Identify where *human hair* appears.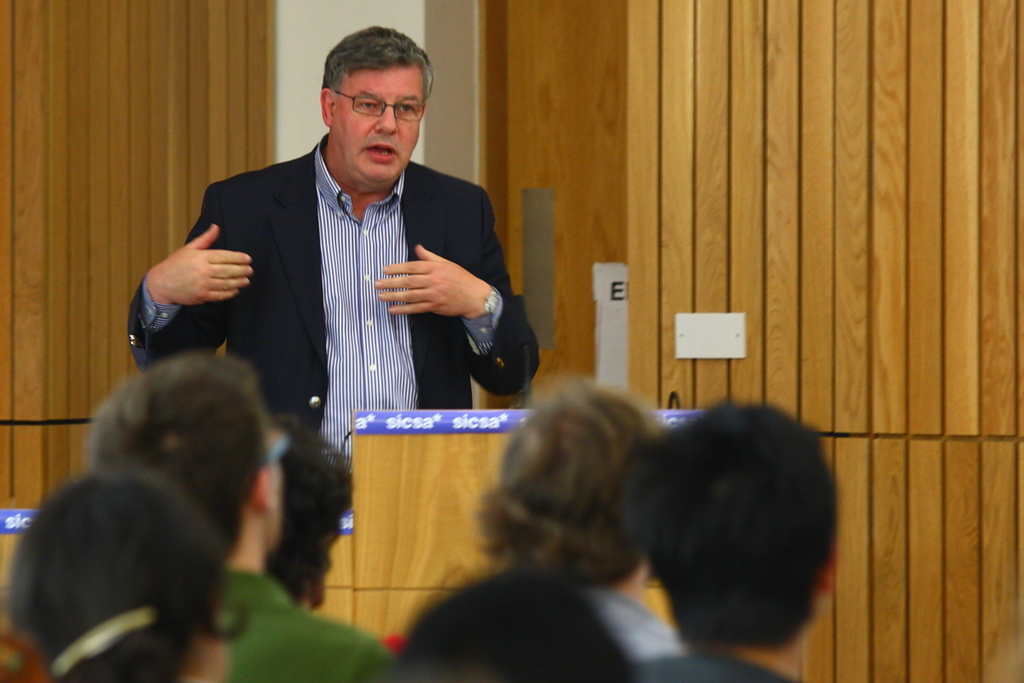
Appears at (85,349,273,555).
